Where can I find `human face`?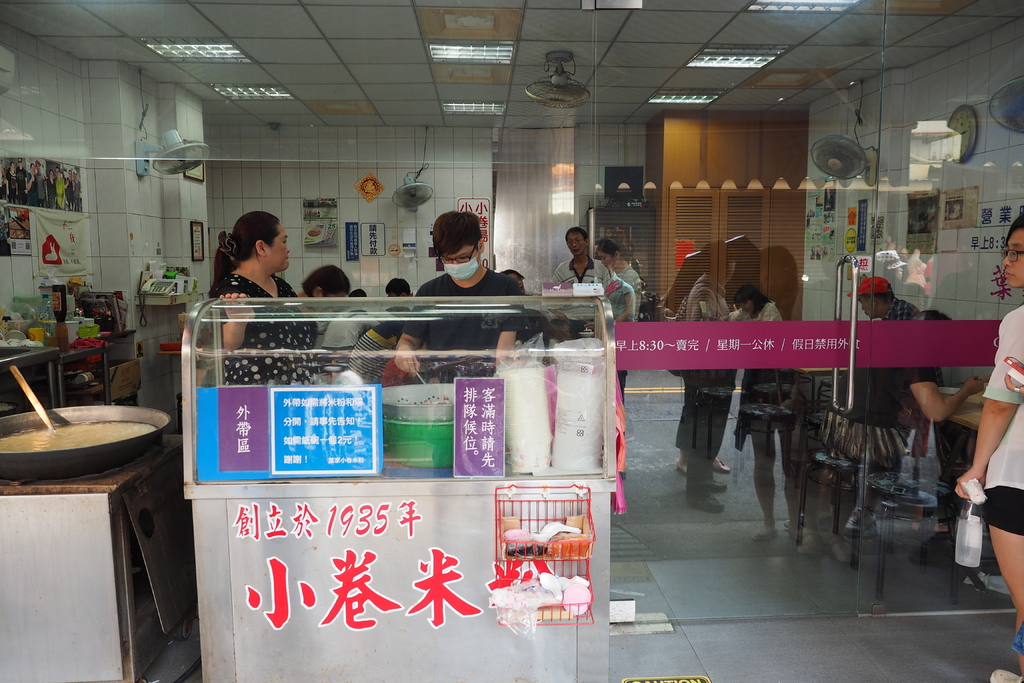
You can find it at [x1=442, y1=238, x2=482, y2=264].
